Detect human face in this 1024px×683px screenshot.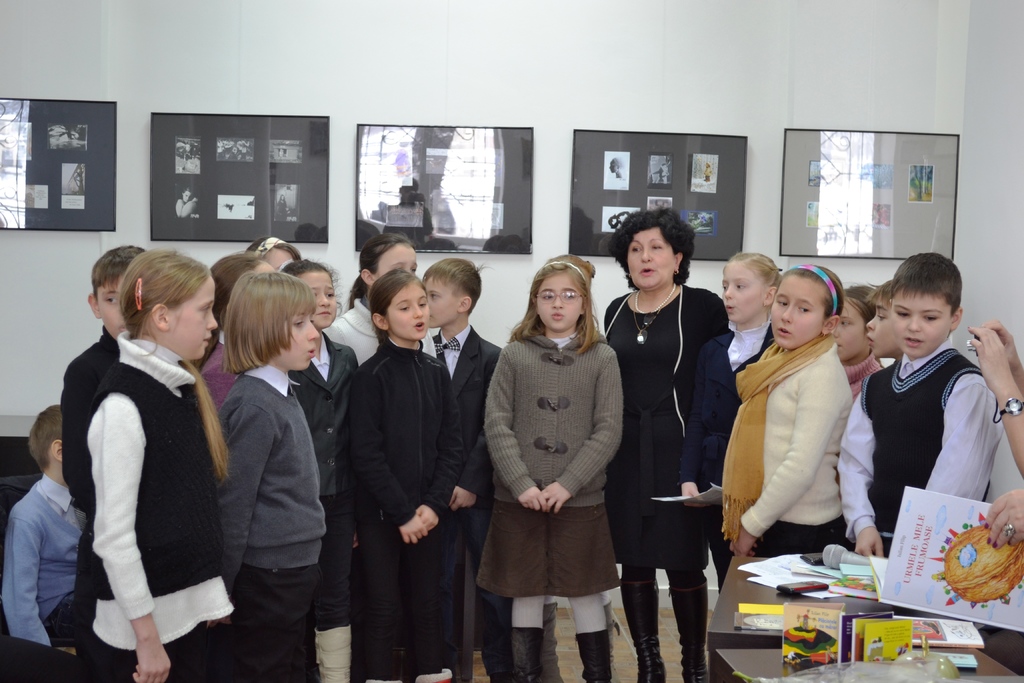
Detection: Rect(300, 273, 335, 329).
